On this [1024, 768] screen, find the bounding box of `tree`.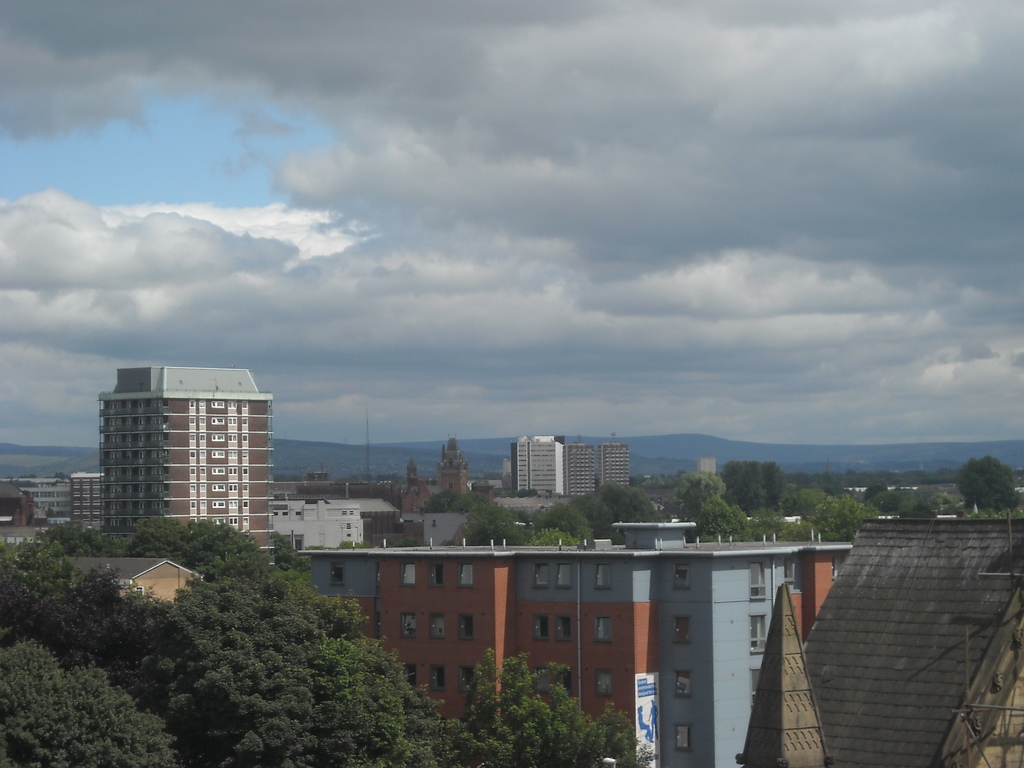
Bounding box: bbox(530, 528, 598, 545).
